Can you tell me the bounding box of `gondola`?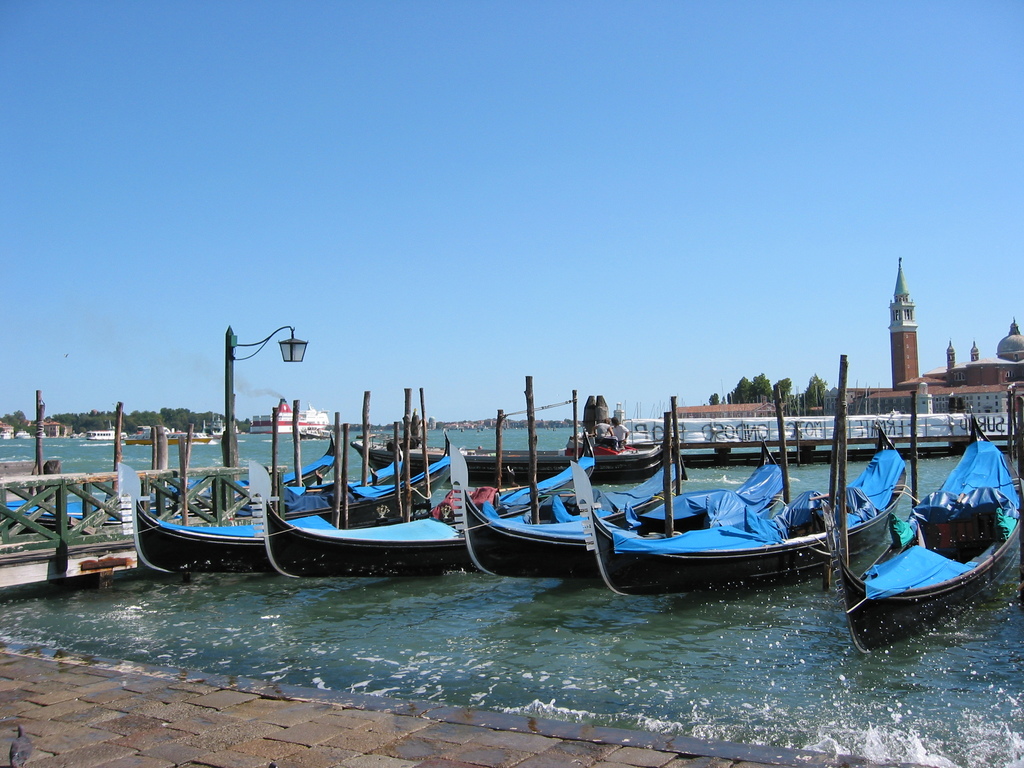
{"left": 95, "top": 426, "right": 449, "bottom": 579}.
